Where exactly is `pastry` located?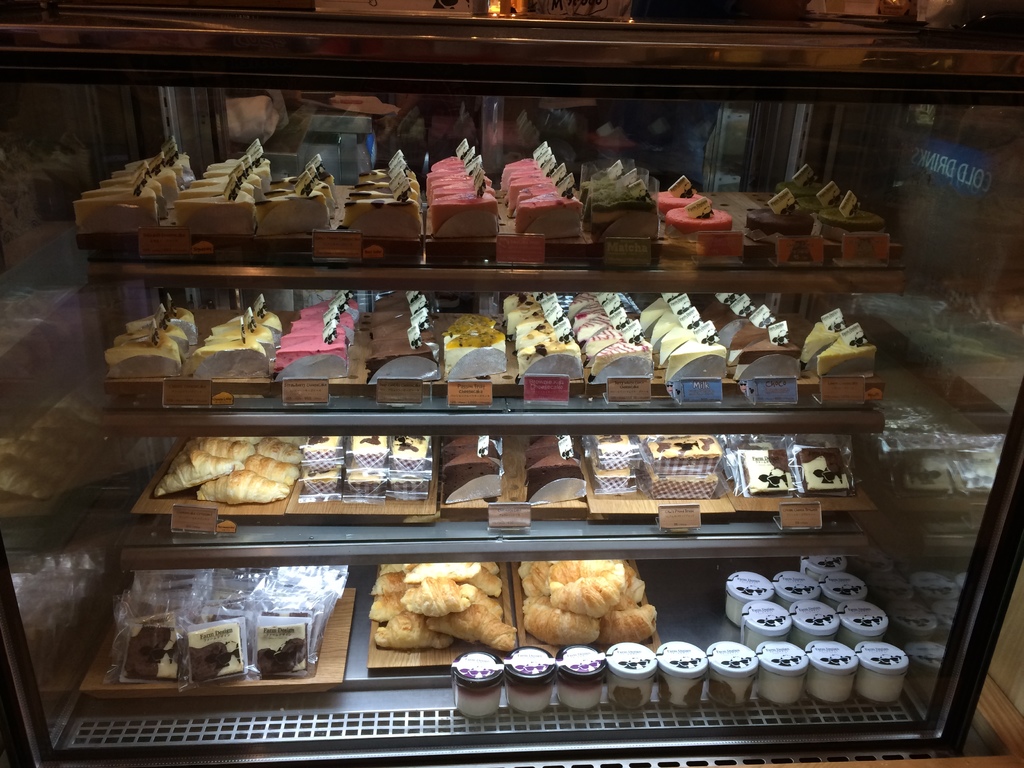
Its bounding box is bbox=[731, 300, 777, 365].
